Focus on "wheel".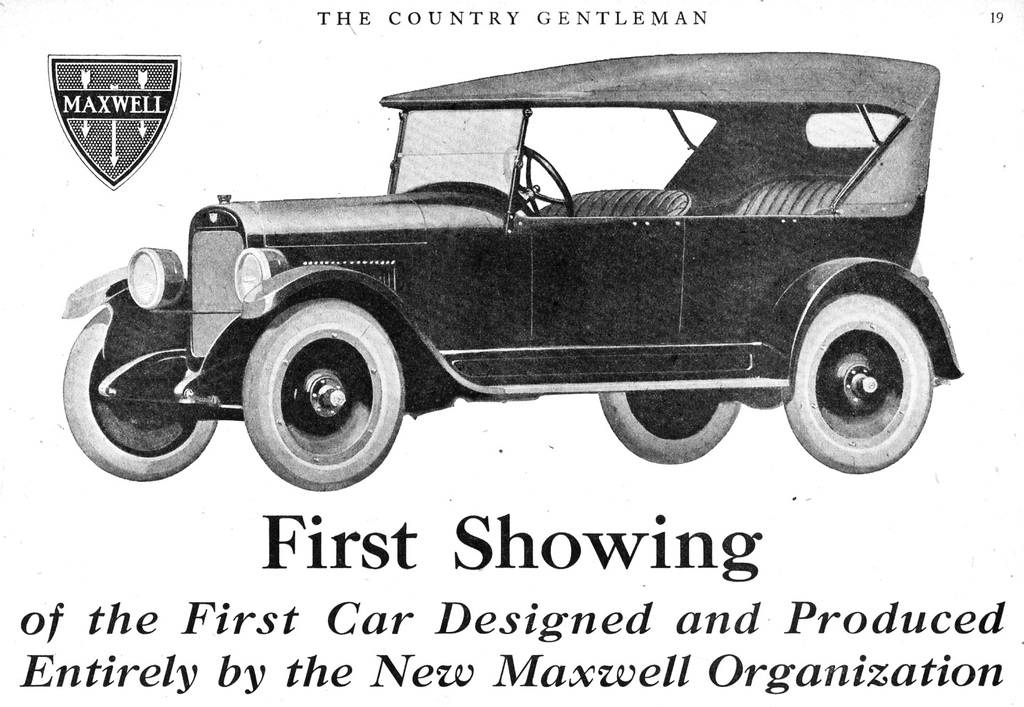
Focused at bbox=[504, 152, 572, 224].
